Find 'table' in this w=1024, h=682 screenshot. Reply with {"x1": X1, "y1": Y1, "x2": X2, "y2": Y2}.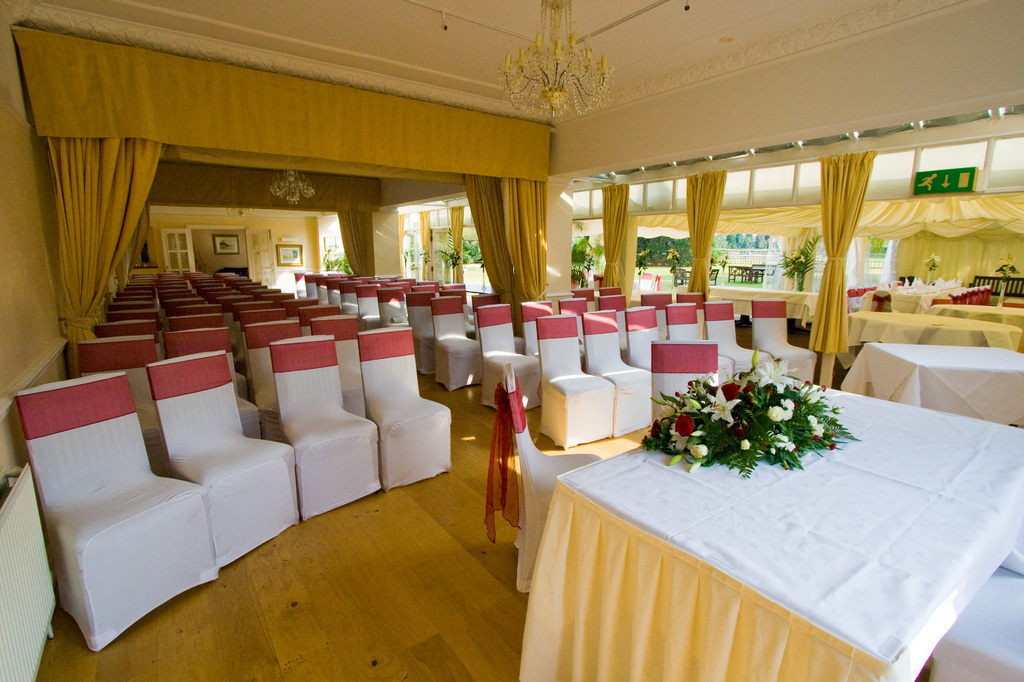
{"x1": 812, "y1": 303, "x2": 1021, "y2": 379}.
